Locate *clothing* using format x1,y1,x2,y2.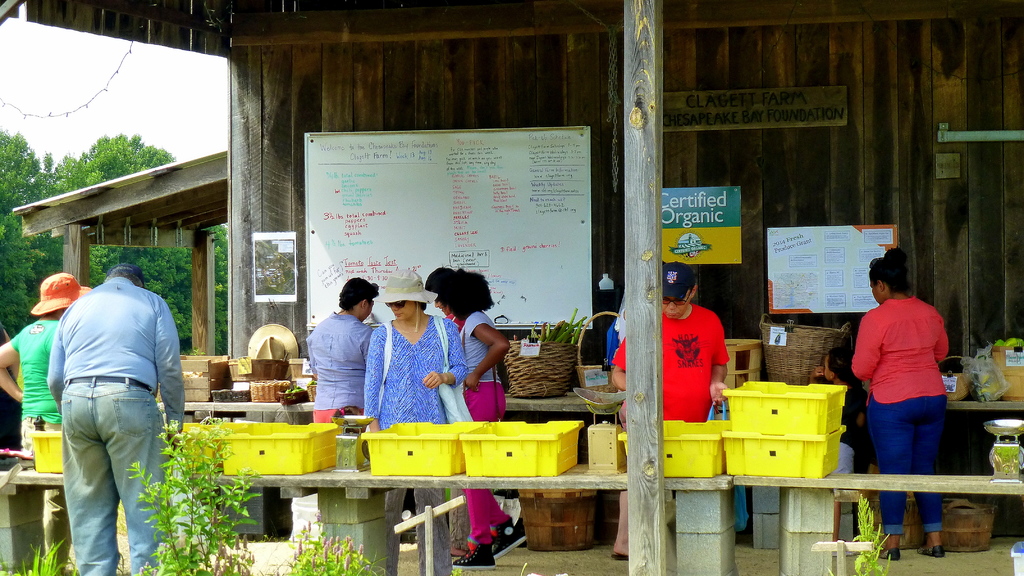
10,318,68,567.
